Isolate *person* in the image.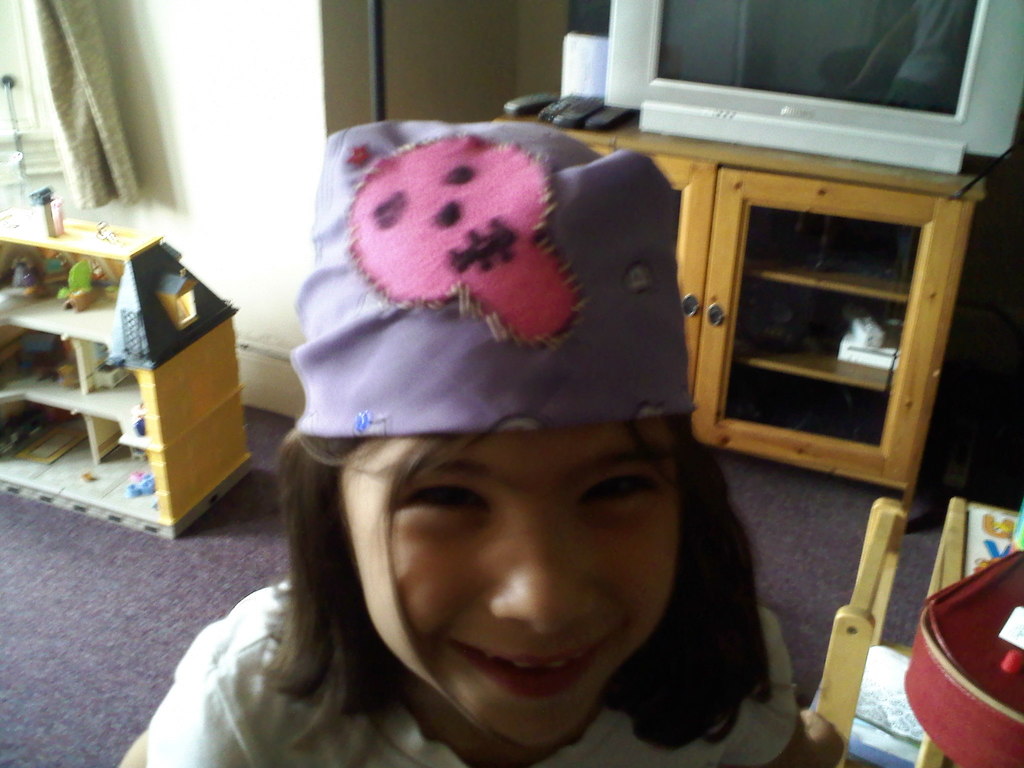
Isolated region: 188:175:834:755.
